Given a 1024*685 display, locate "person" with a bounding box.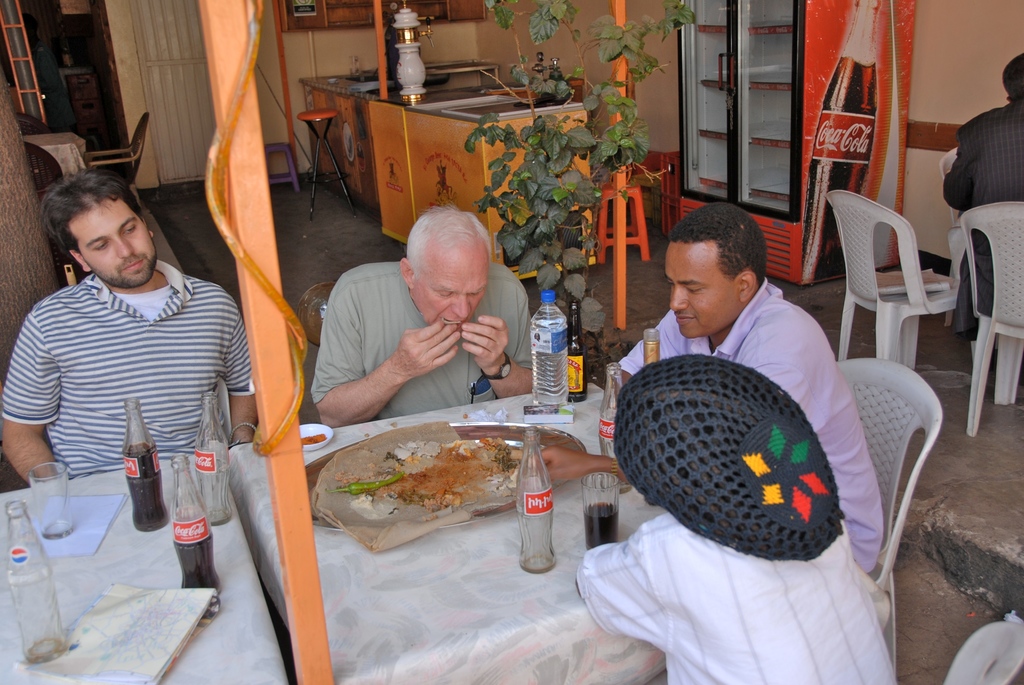
Located: rect(311, 203, 530, 427).
